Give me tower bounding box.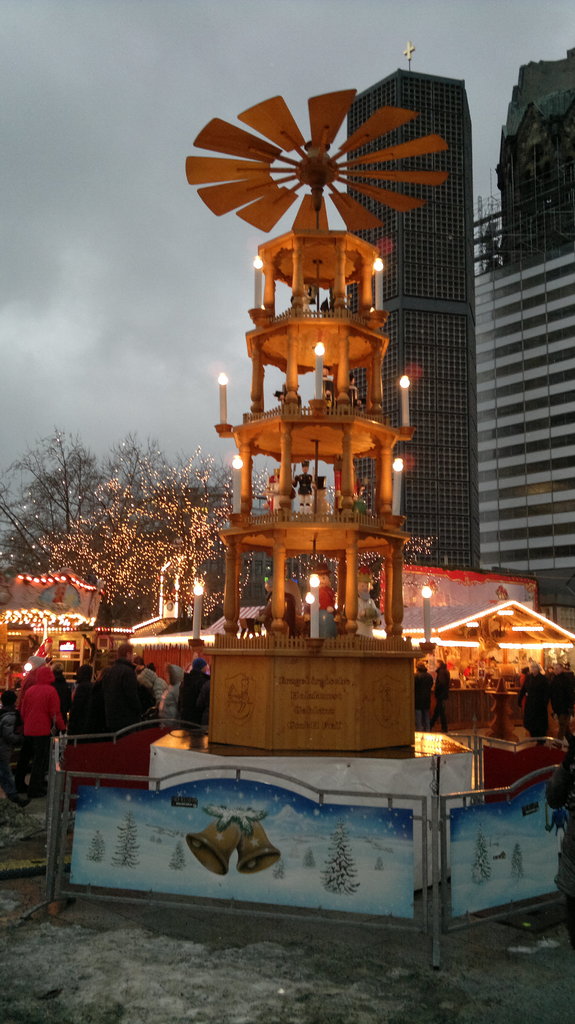
x1=477 y1=45 x2=574 y2=608.
